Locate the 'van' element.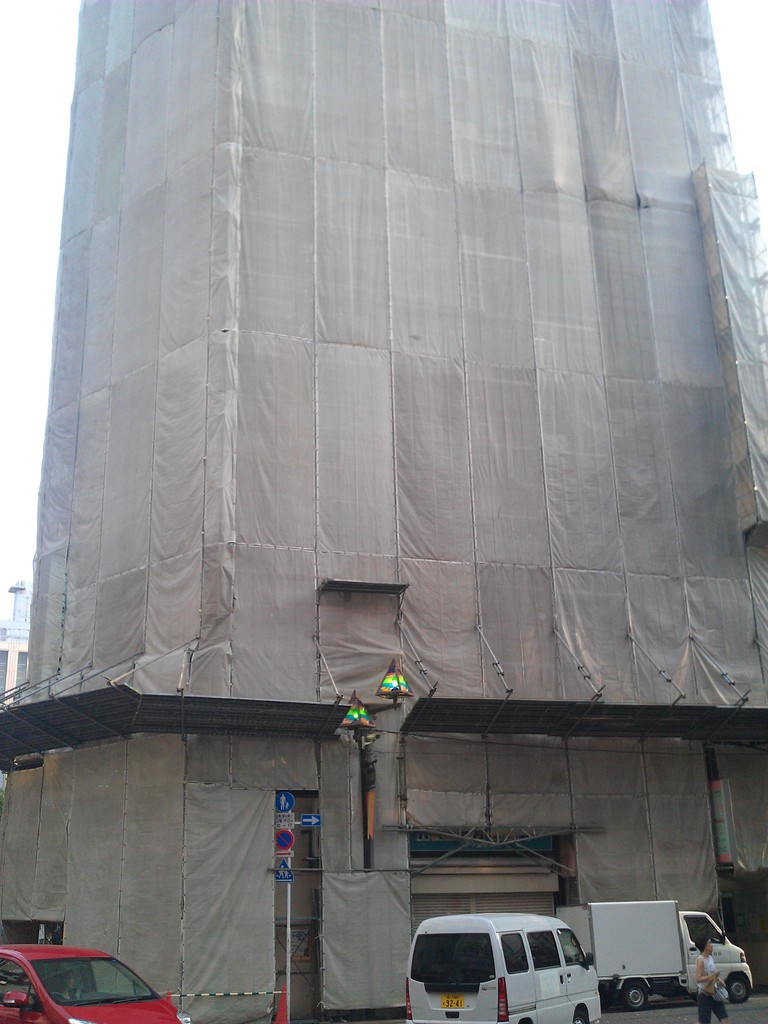
Element bbox: BBox(403, 911, 603, 1023).
